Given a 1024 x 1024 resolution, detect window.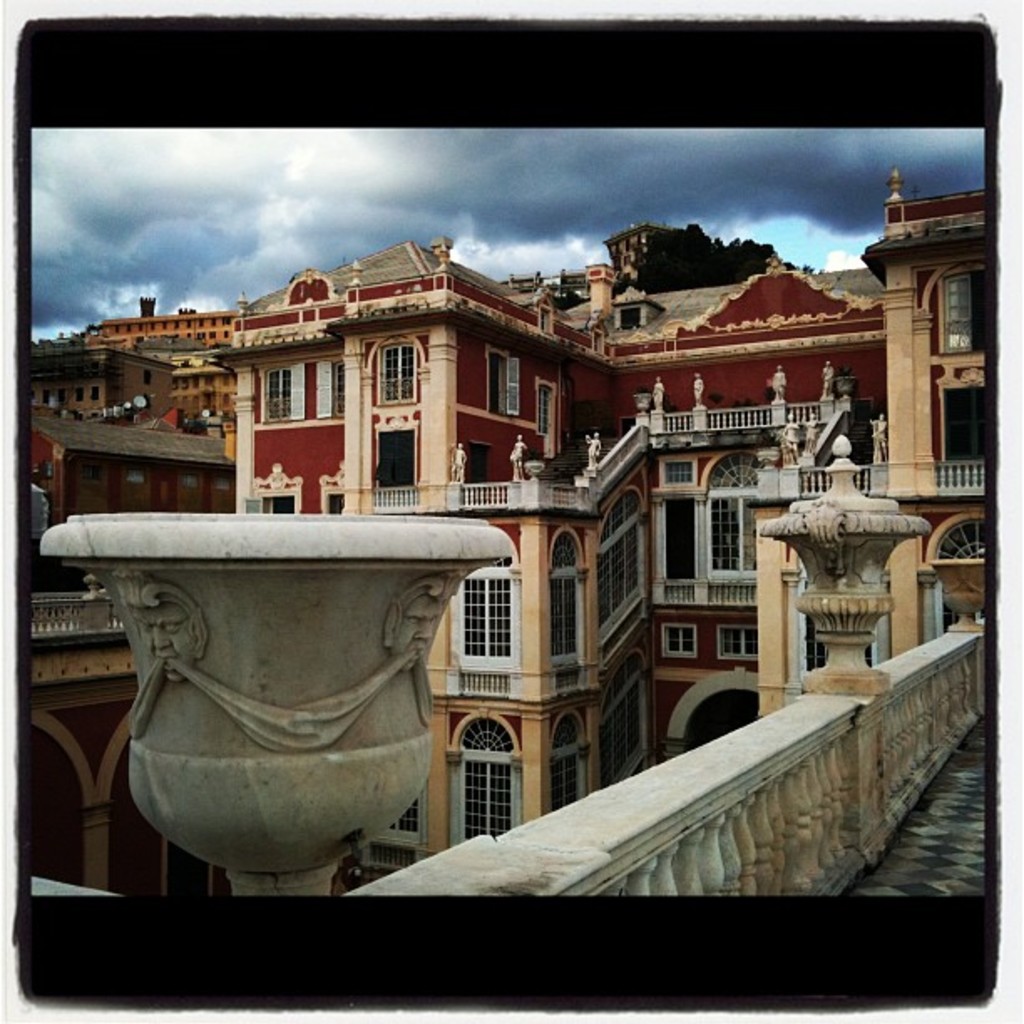
320 482 348 514.
